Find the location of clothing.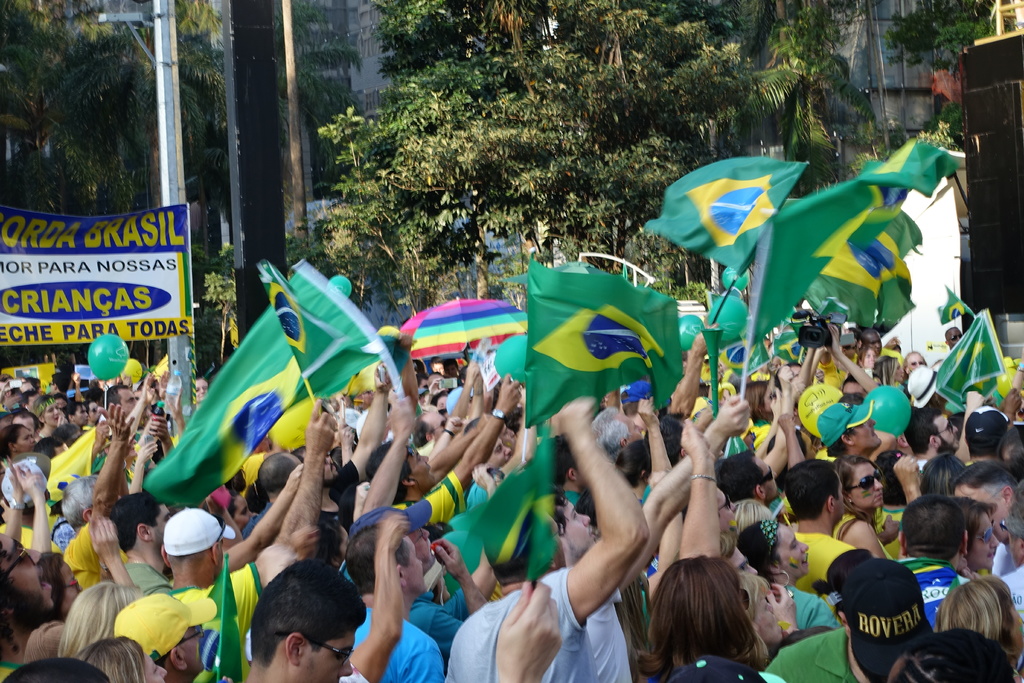
Location: <box>351,610,438,682</box>.
